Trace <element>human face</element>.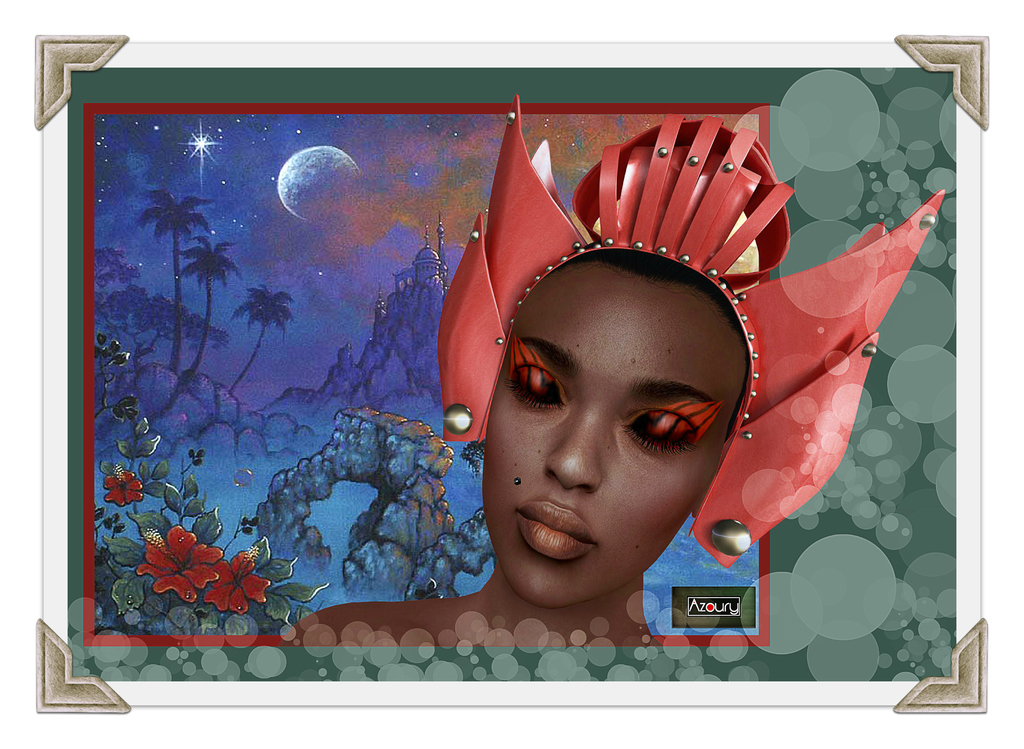
Traced to locate(481, 285, 751, 609).
